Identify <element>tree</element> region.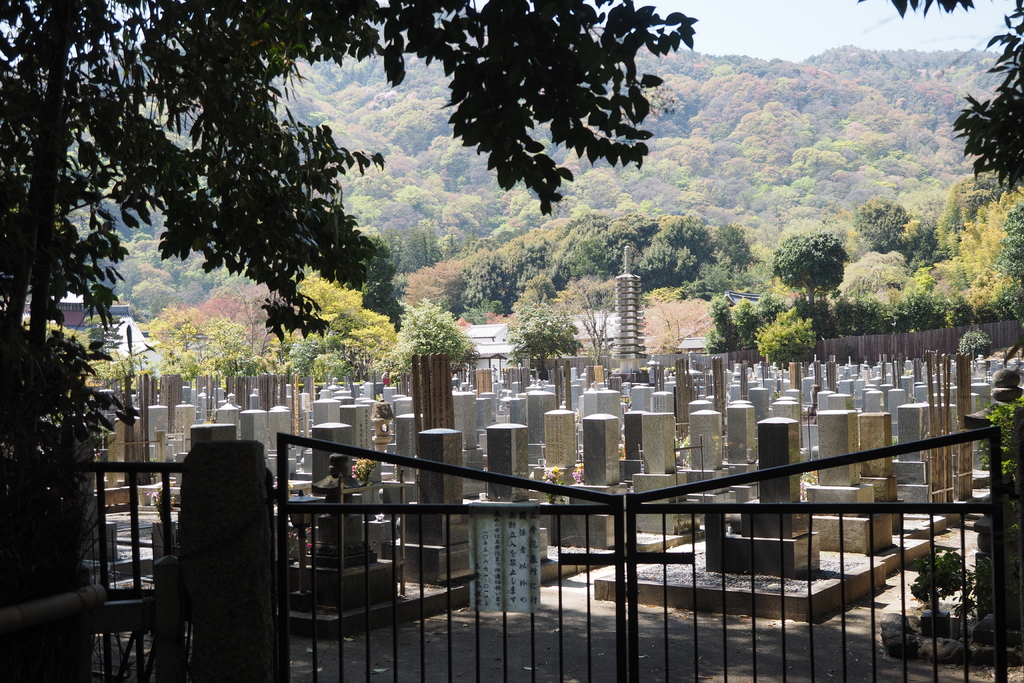
Region: region(0, 0, 699, 534).
